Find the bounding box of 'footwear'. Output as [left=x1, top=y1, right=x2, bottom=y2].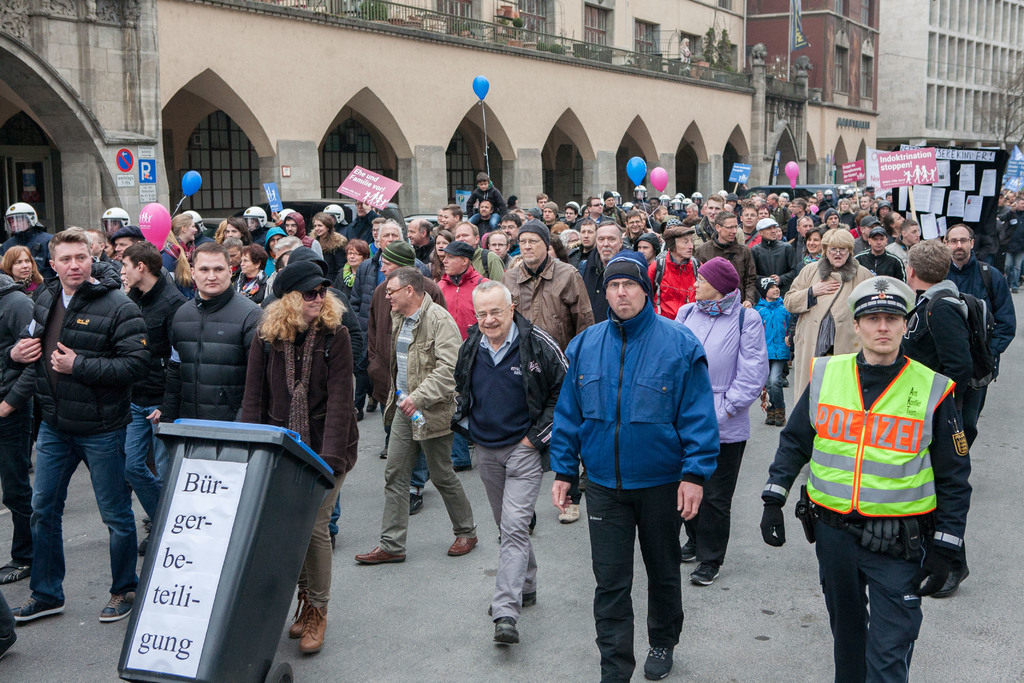
[left=930, top=562, right=971, bottom=604].
